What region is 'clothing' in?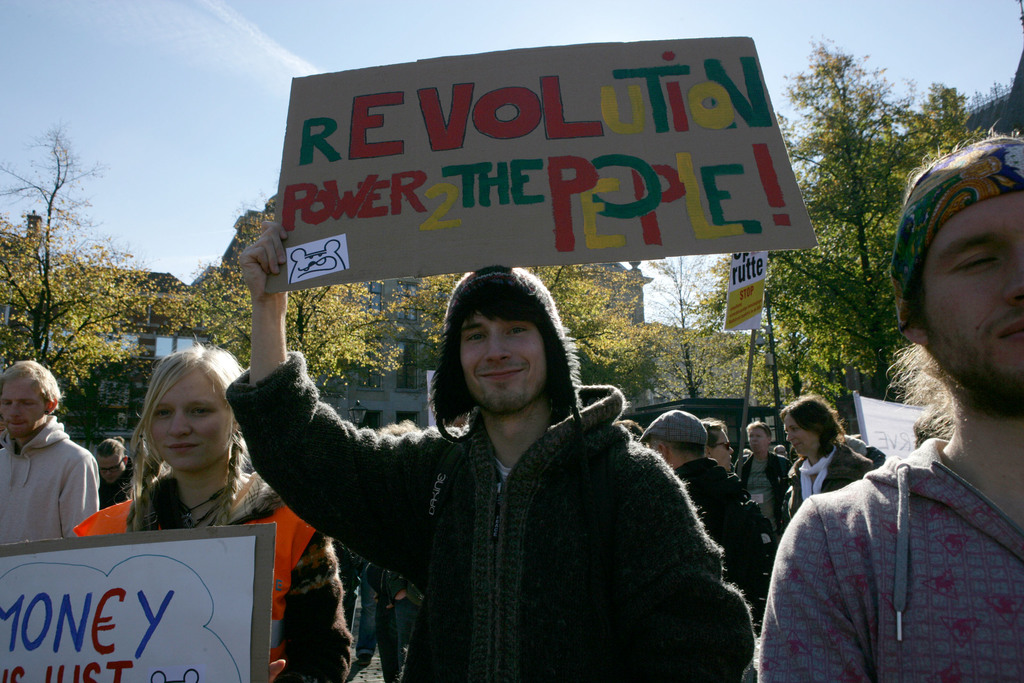
x1=224, y1=347, x2=760, y2=682.
